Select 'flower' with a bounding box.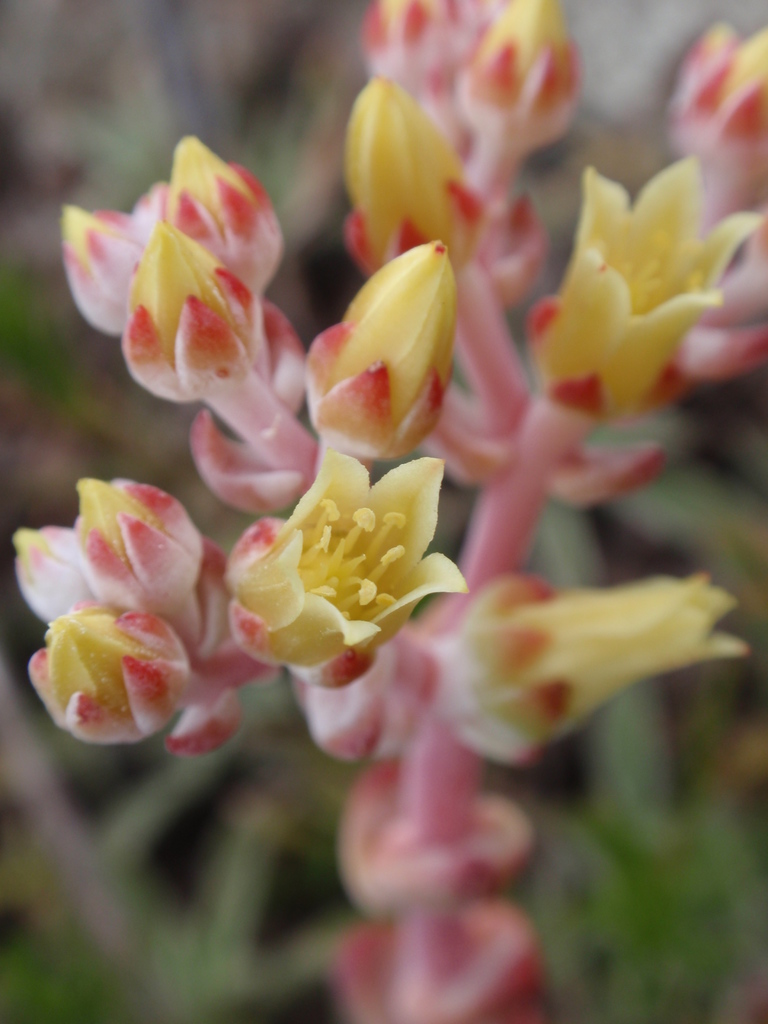
<bbox>15, 598, 209, 743</bbox>.
